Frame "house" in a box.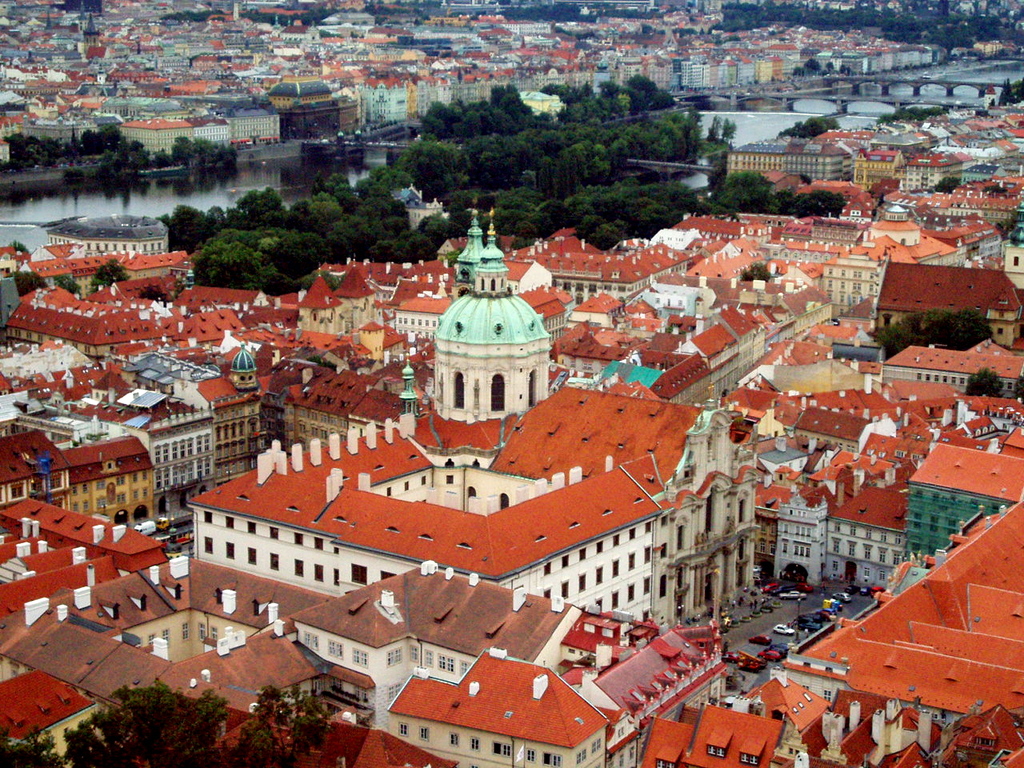
locate(0, 422, 58, 514).
